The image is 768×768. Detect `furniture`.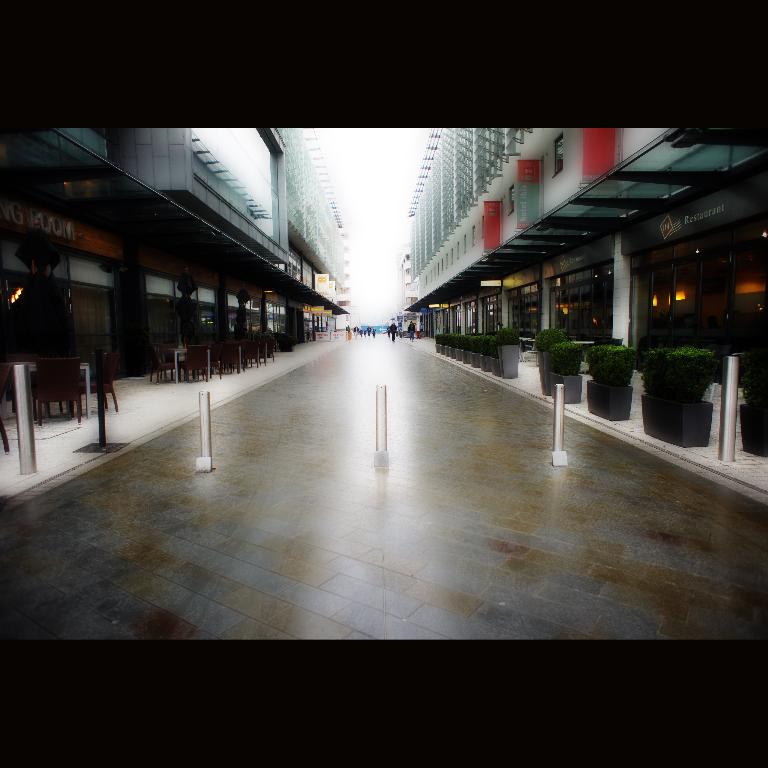
Detection: {"left": 40, "top": 354, "right": 79, "bottom": 426}.
